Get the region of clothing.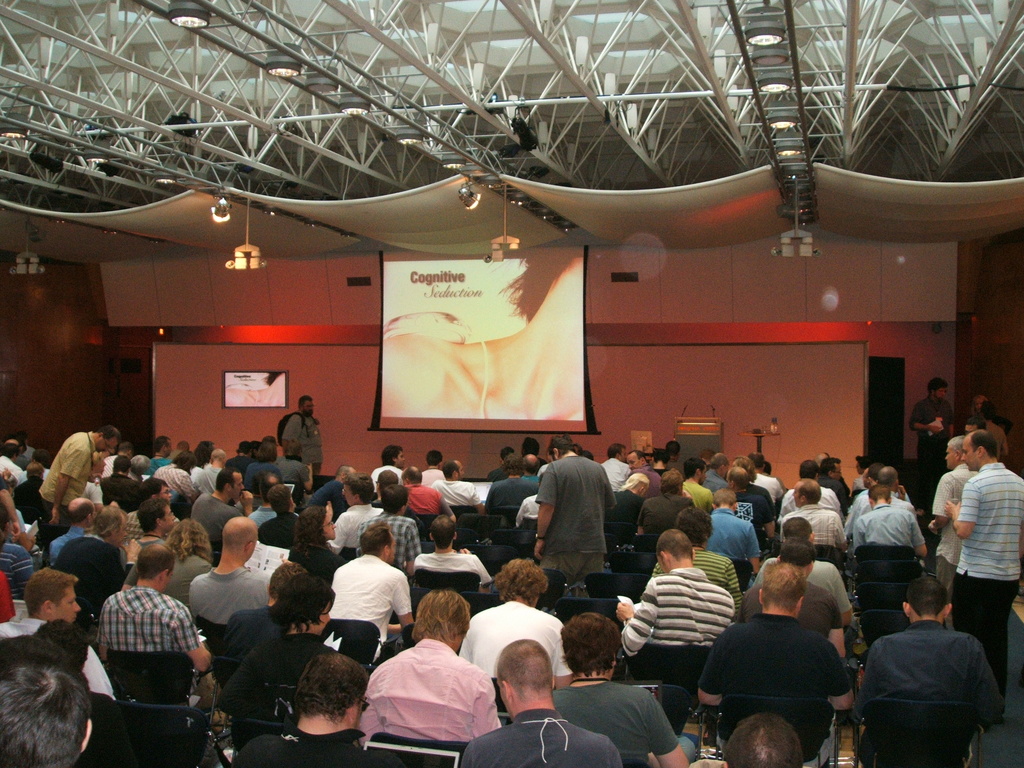
[left=774, top=485, right=842, bottom=517].
